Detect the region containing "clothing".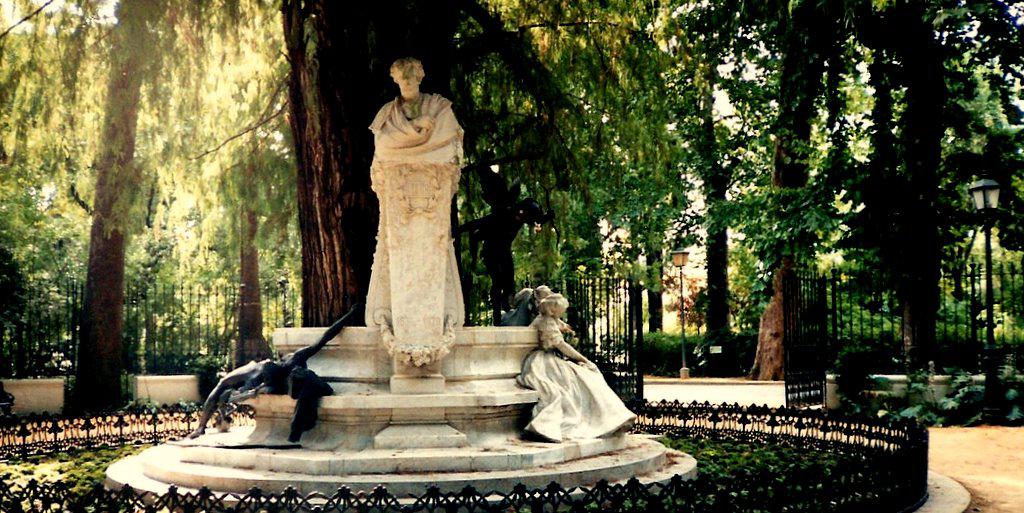
locate(368, 92, 461, 362).
